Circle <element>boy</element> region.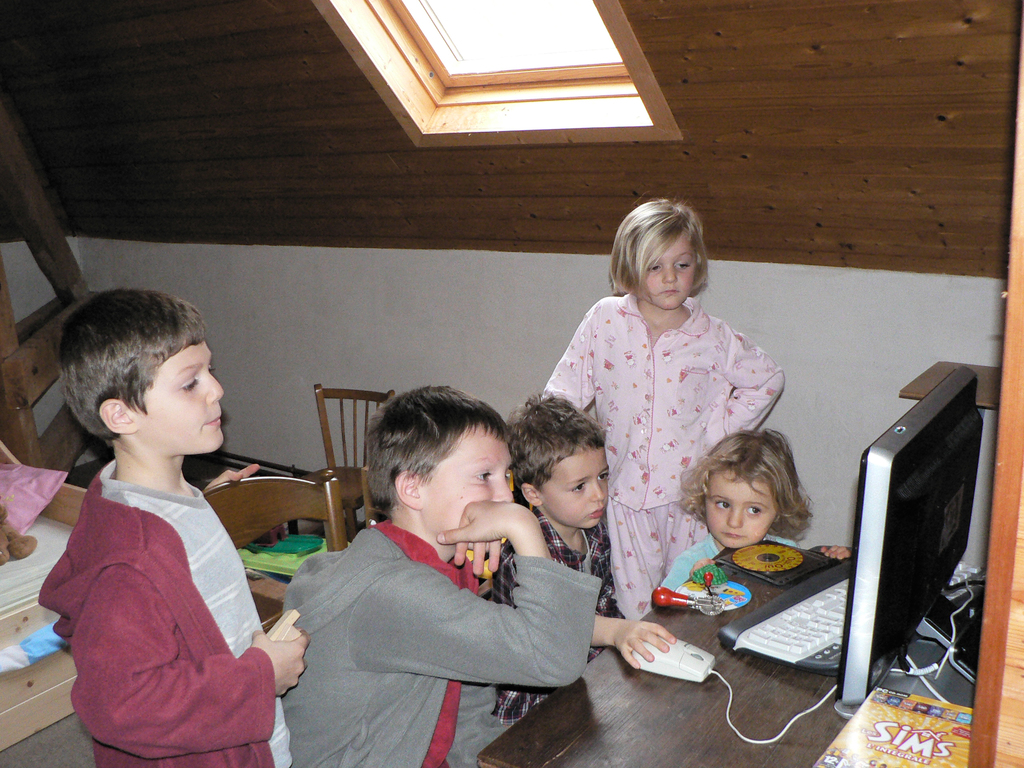
Region: bbox=(266, 387, 598, 728).
